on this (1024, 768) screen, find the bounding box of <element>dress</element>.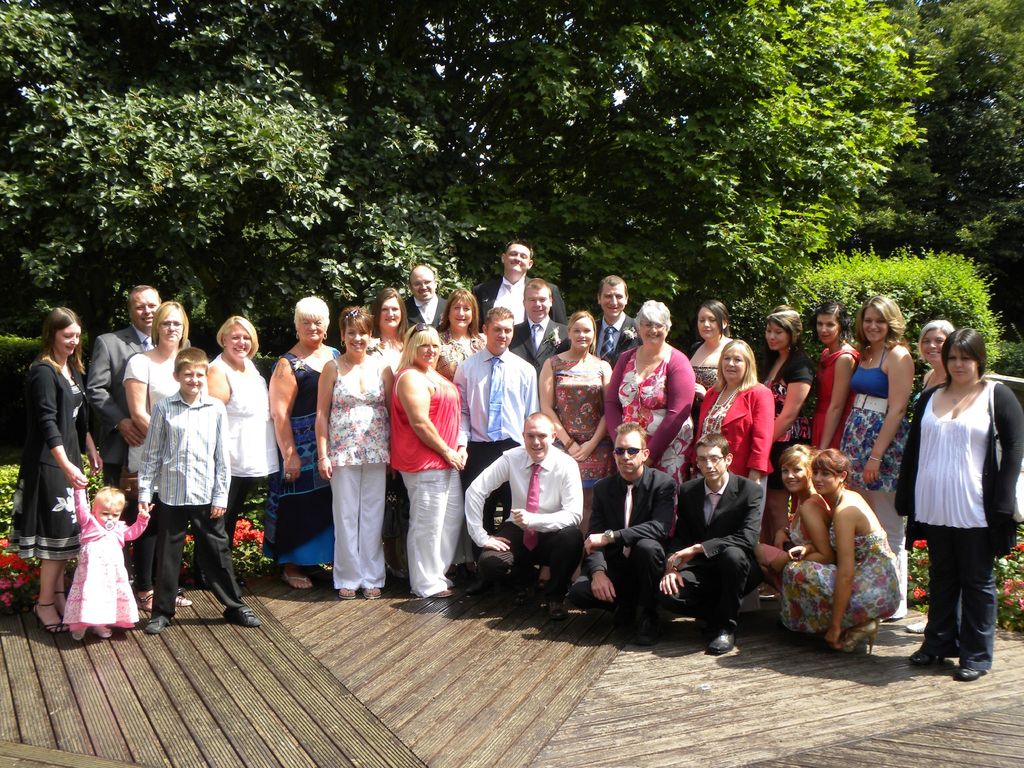
Bounding box: {"left": 684, "top": 381, "right": 773, "bottom": 481}.
